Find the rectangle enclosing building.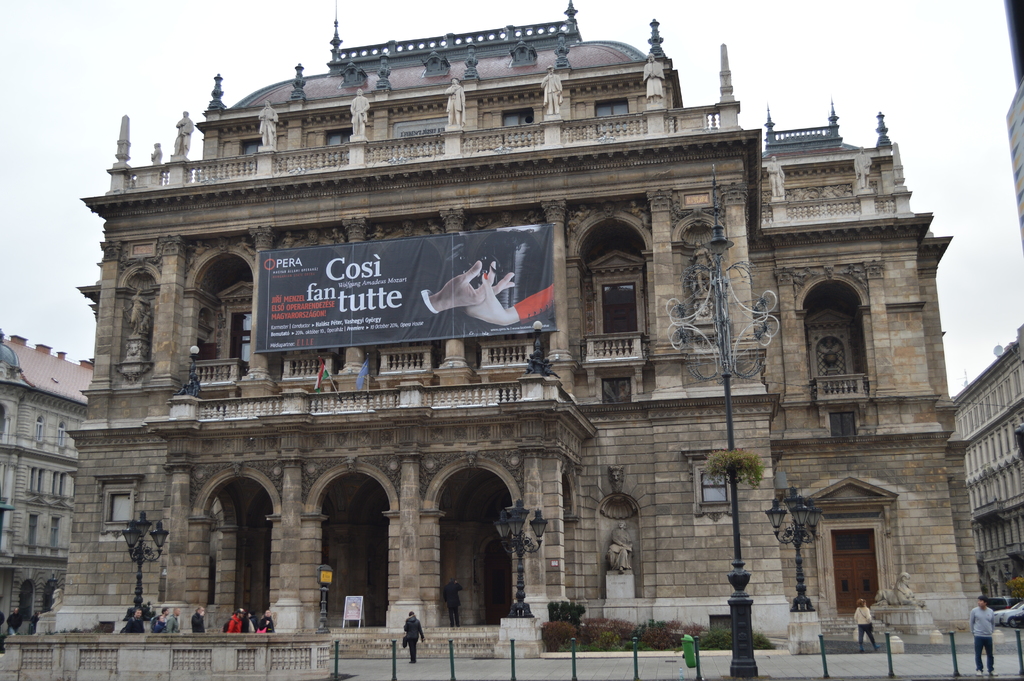
locate(956, 326, 1023, 610).
